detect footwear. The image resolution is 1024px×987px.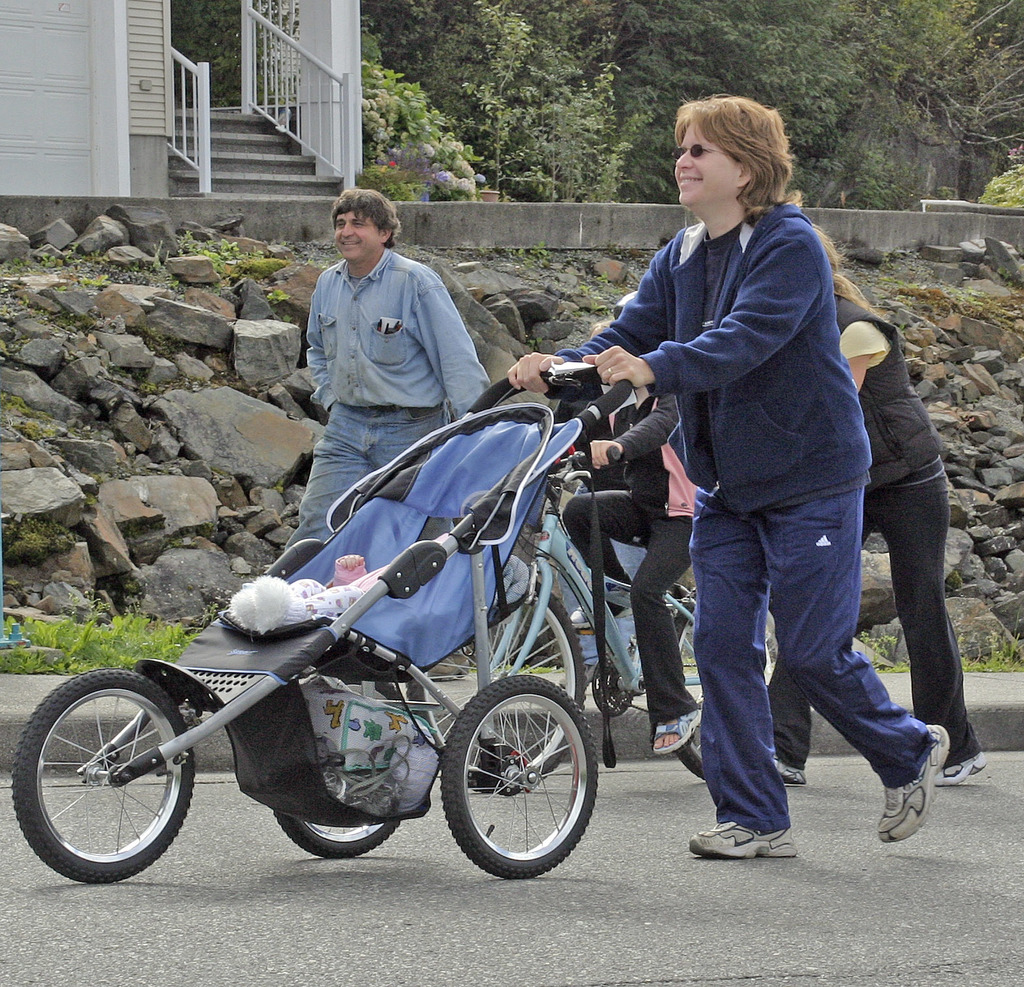
<bbox>873, 740, 957, 855</bbox>.
